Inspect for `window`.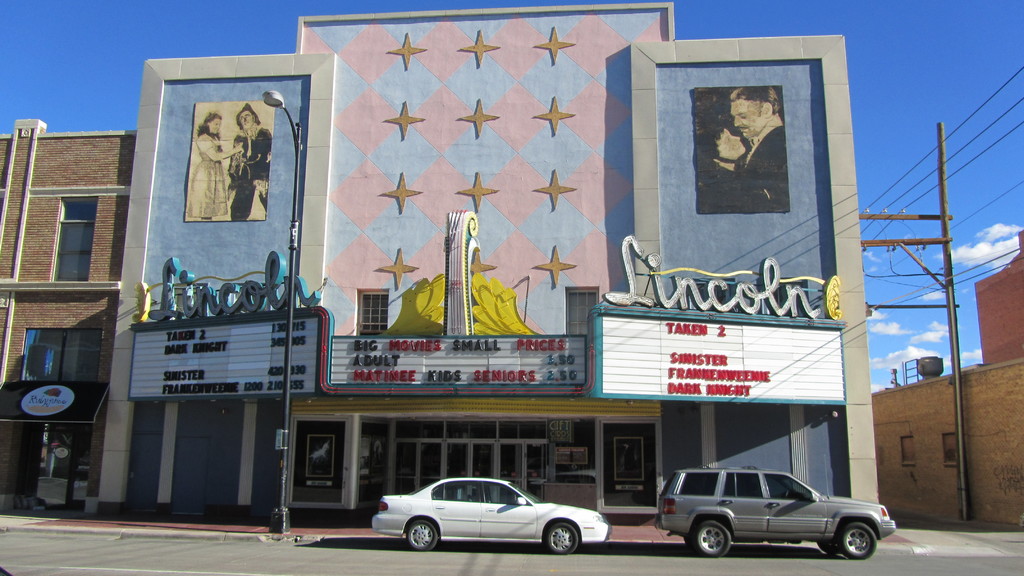
Inspection: [28,150,122,305].
